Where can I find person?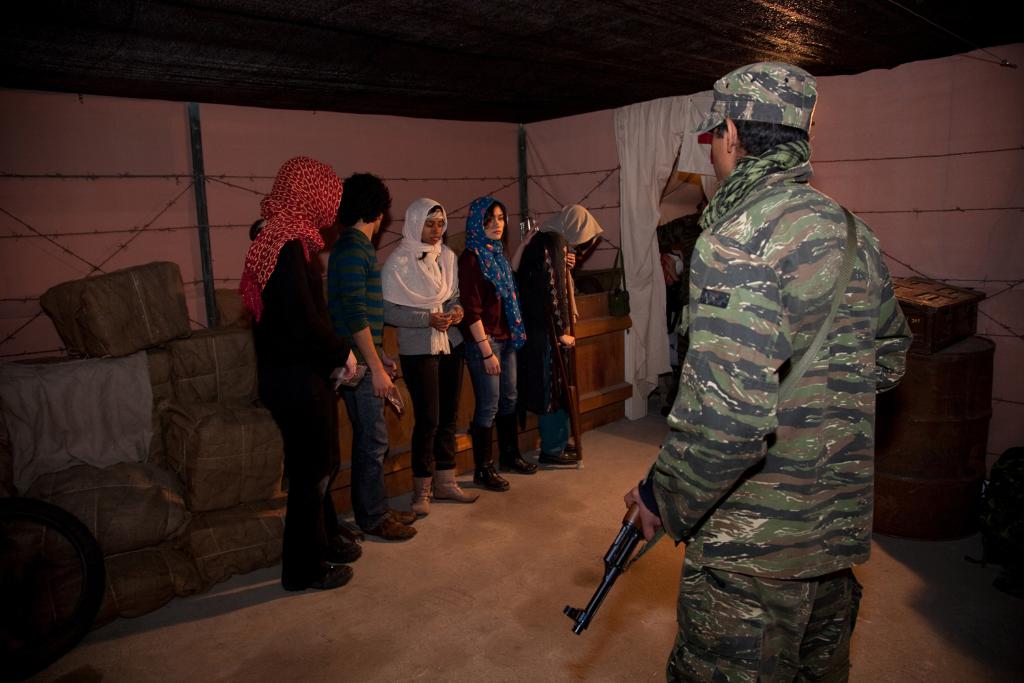
You can find it at region(509, 216, 575, 325).
